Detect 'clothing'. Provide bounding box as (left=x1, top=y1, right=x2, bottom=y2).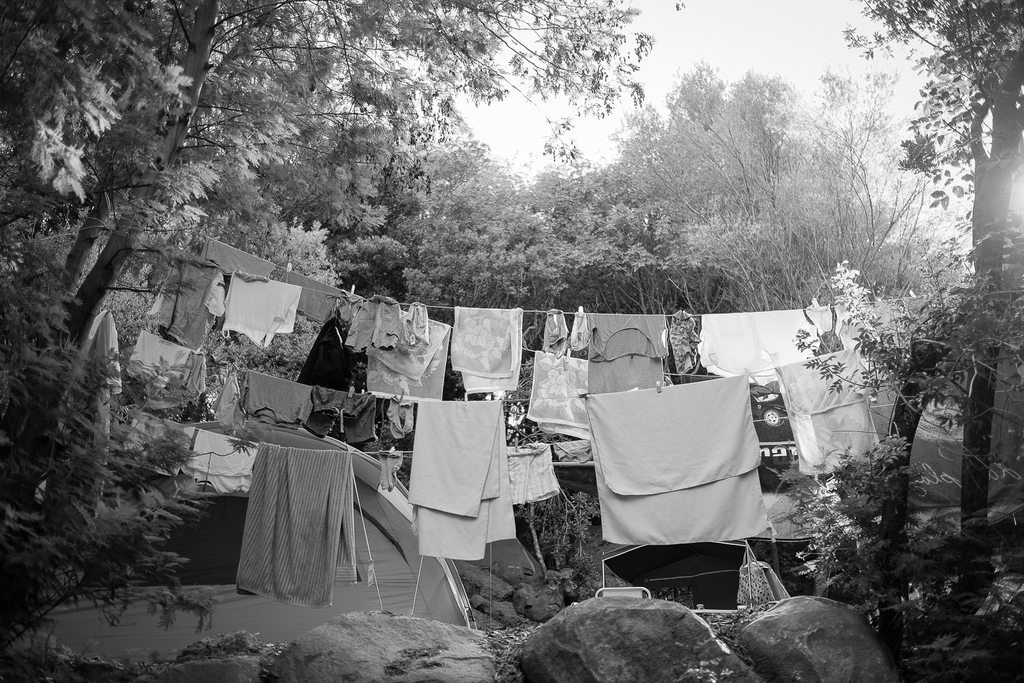
(left=449, top=305, right=522, bottom=398).
